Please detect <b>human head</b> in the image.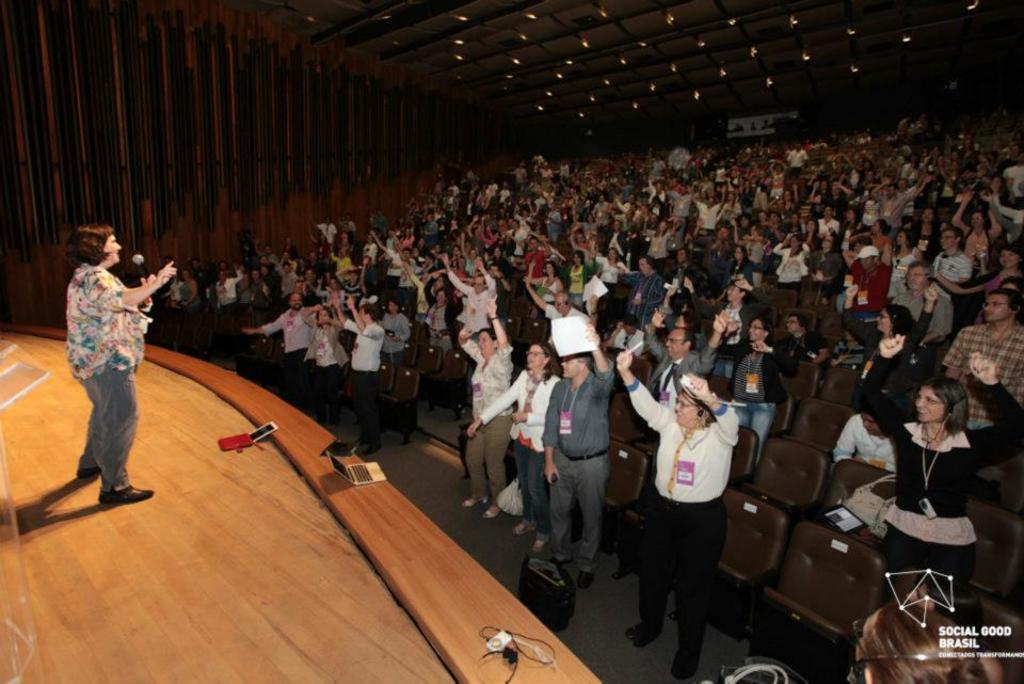
crop(979, 290, 1021, 320).
